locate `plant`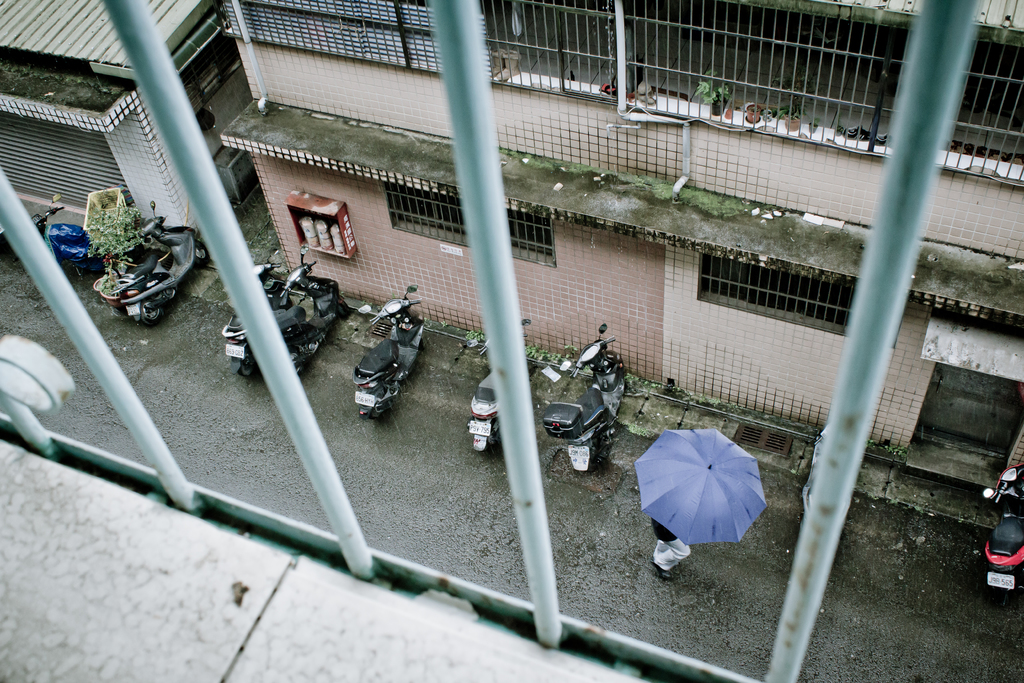
detection(85, 183, 118, 220)
